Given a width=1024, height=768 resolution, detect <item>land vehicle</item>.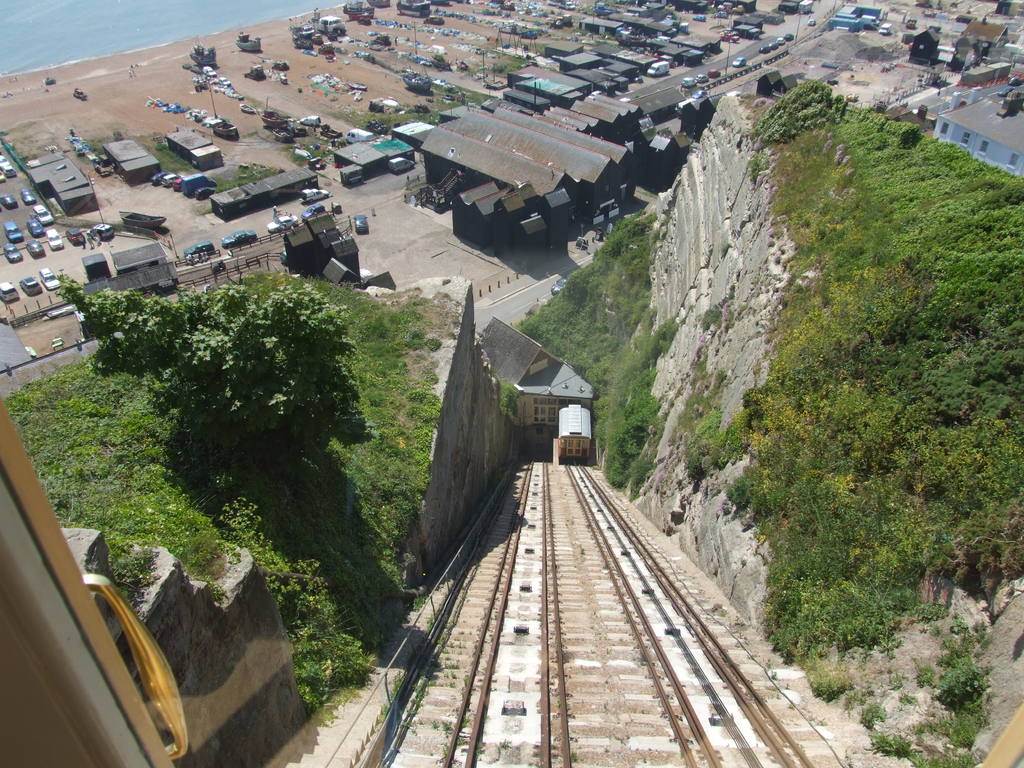
{"left": 302, "top": 191, "right": 332, "bottom": 200}.
